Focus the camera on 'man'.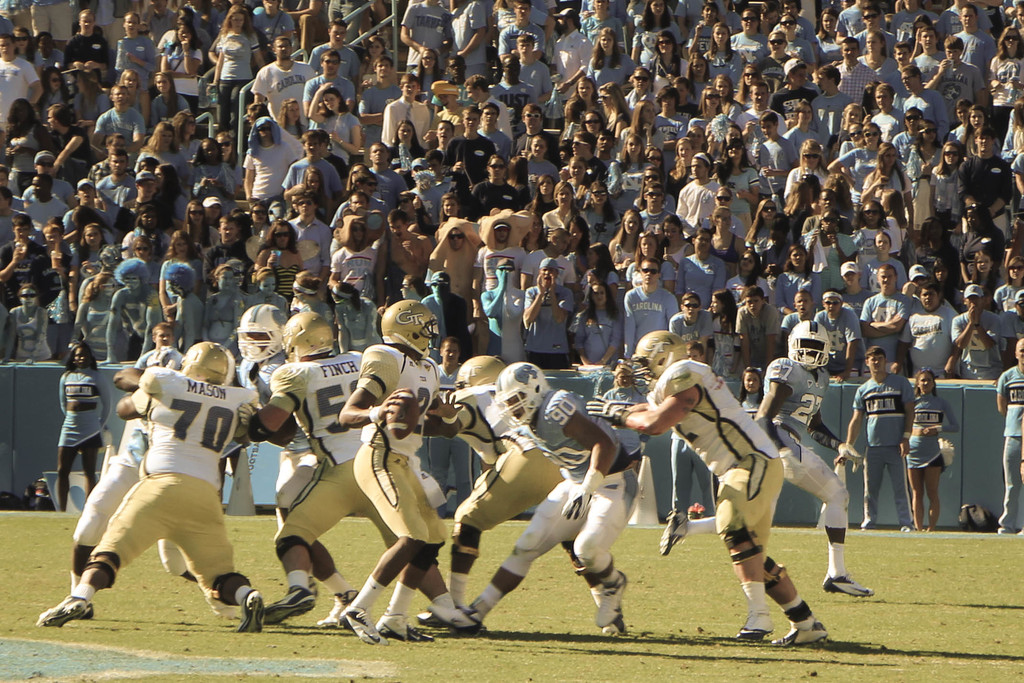
Focus region: x1=524, y1=259, x2=575, y2=355.
